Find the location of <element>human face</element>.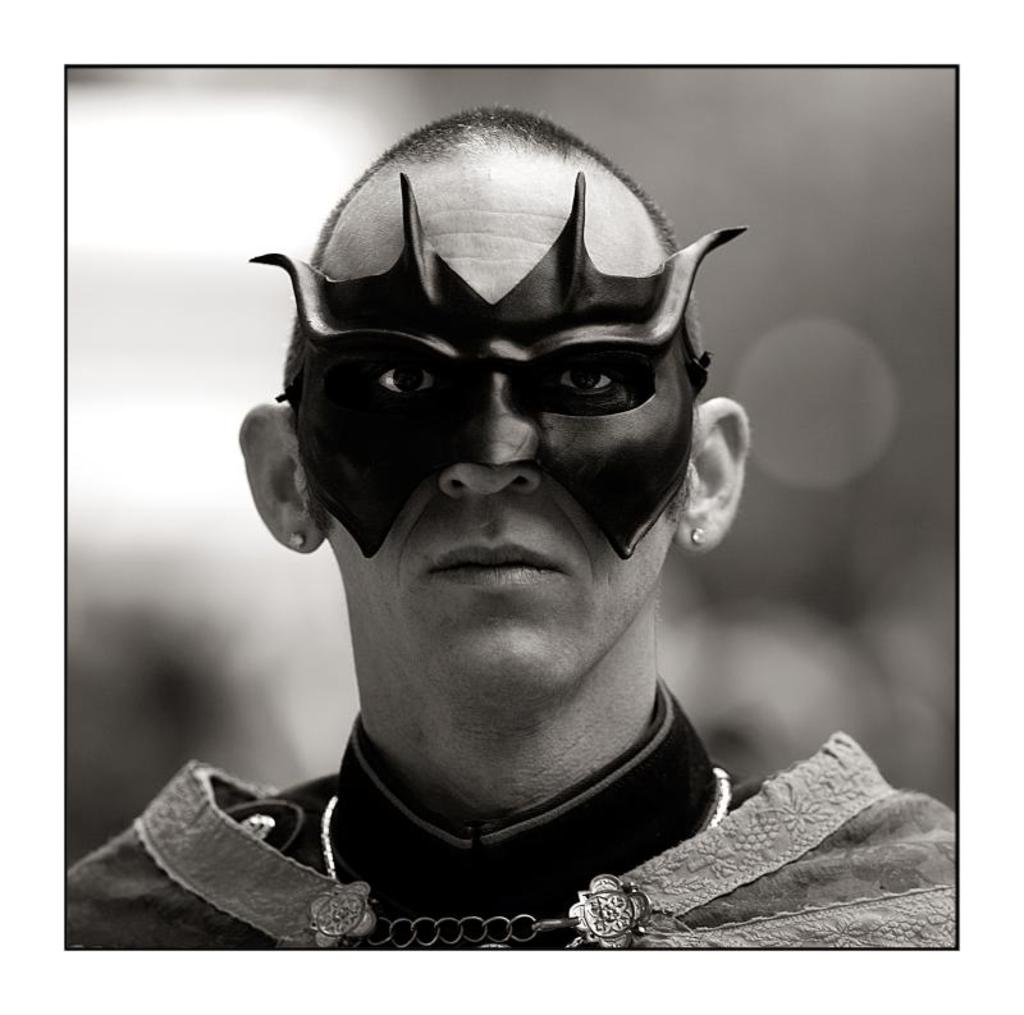
Location: (left=280, top=136, right=698, bottom=689).
